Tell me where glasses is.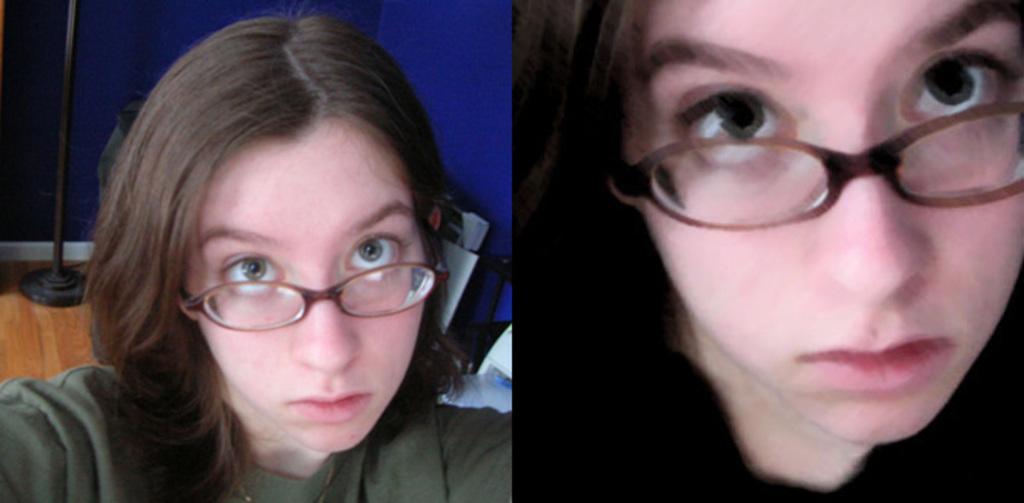
glasses is at detection(181, 223, 454, 332).
